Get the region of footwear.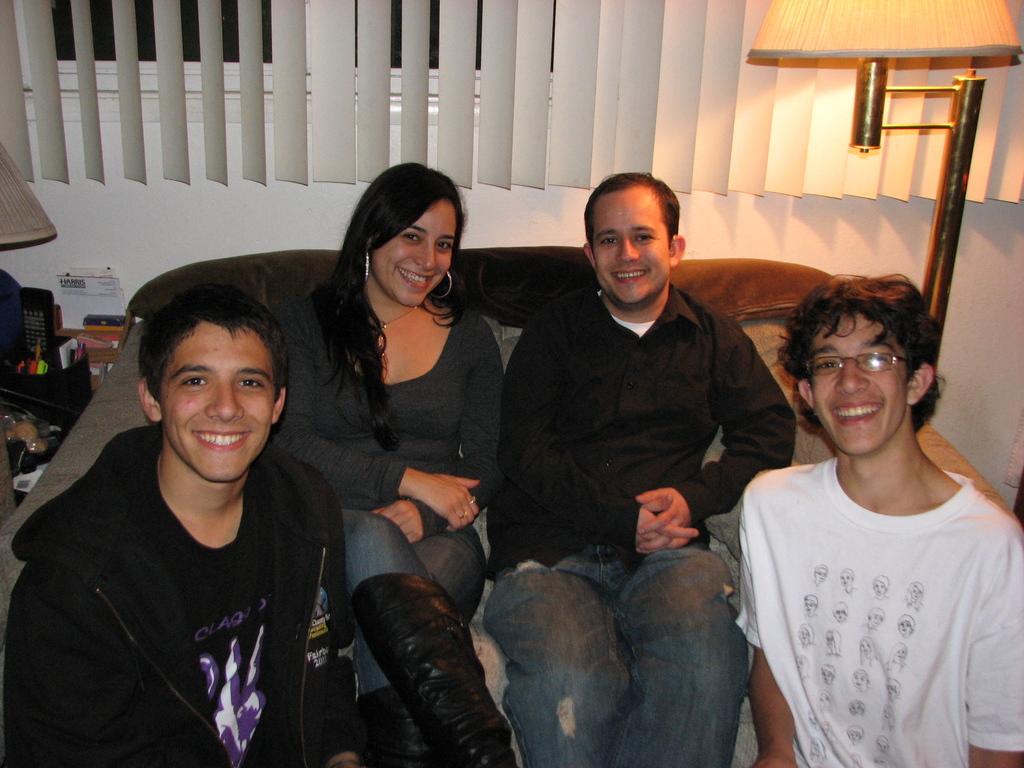
354, 683, 438, 767.
